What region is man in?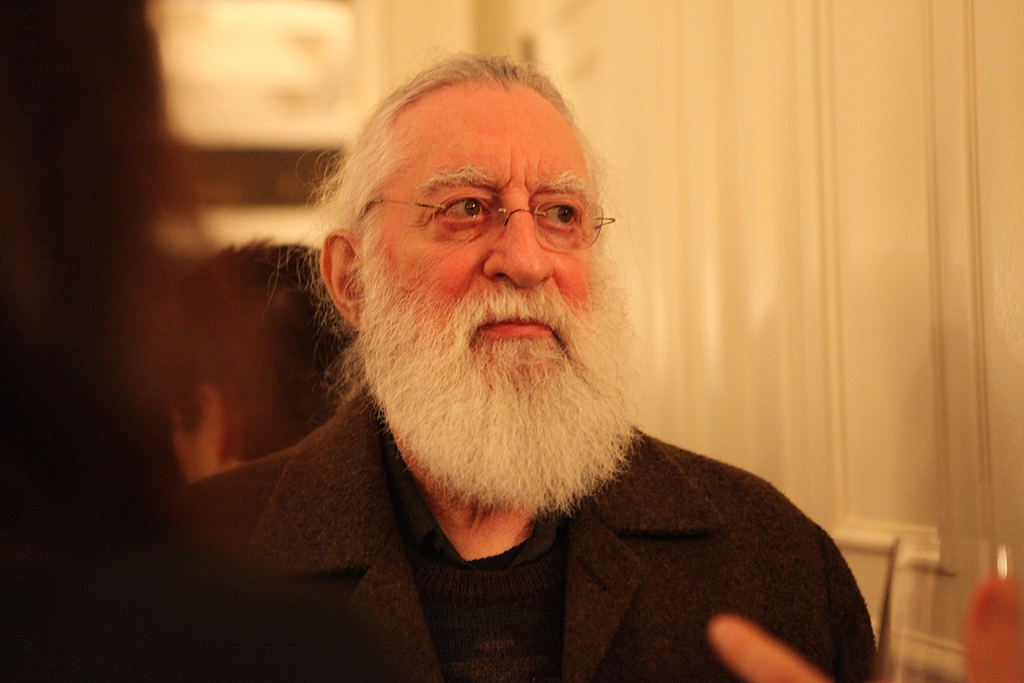
x1=129 y1=43 x2=895 y2=657.
